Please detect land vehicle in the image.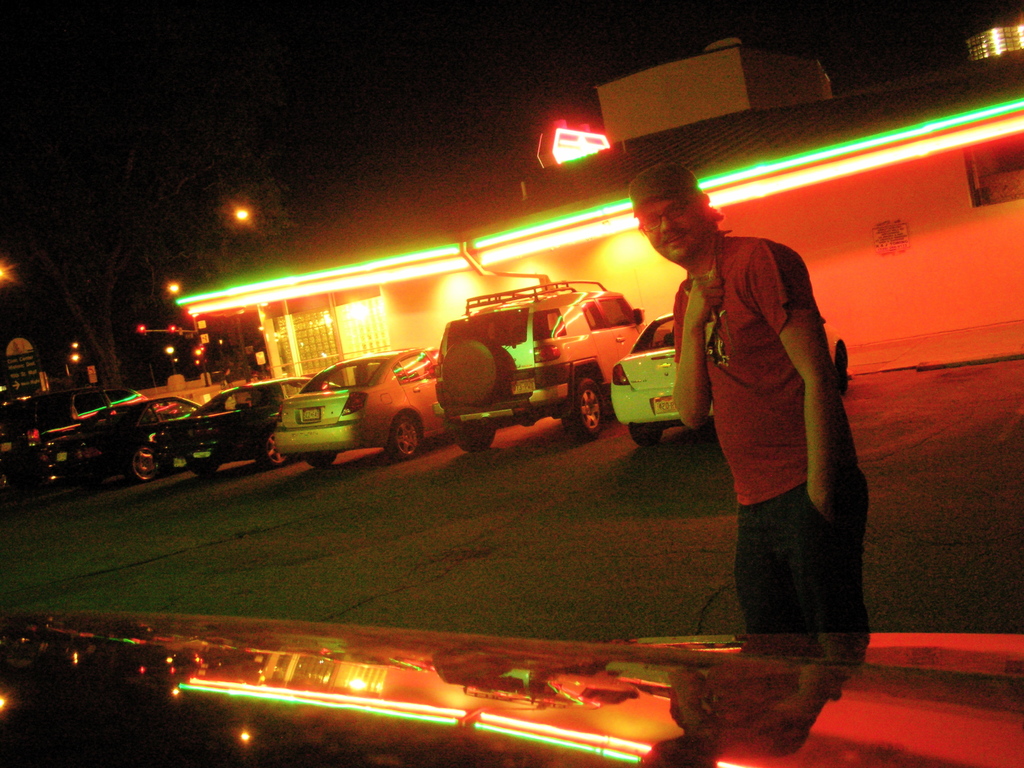
rect(0, 611, 1023, 767).
